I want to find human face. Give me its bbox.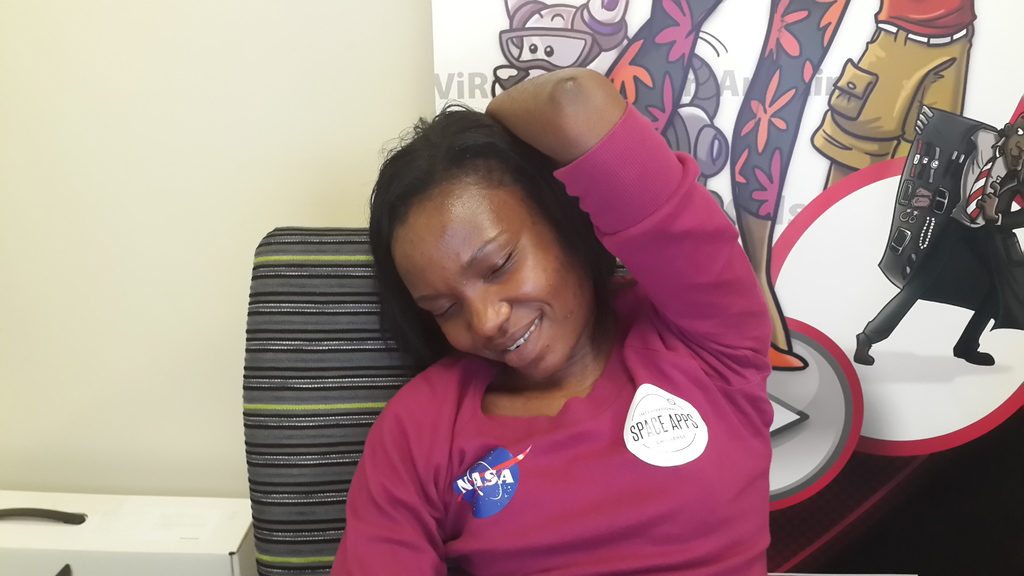
select_region(397, 159, 583, 372).
